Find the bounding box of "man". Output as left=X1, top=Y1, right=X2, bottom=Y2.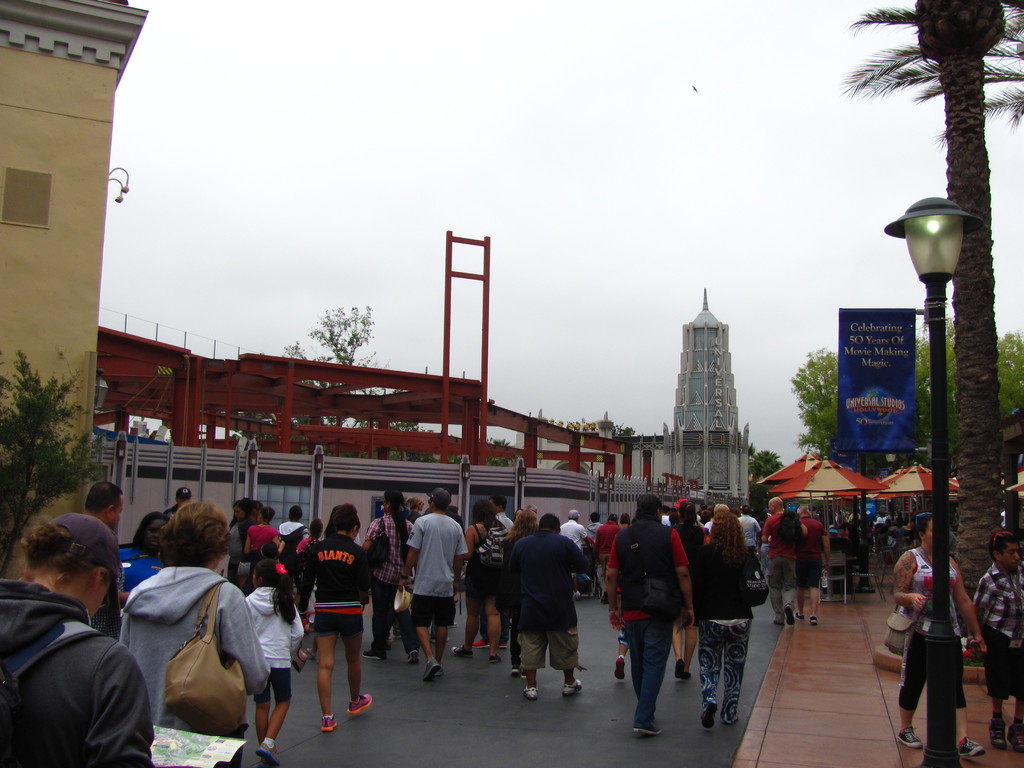
left=760, top=495, right=808, bottom=627.
